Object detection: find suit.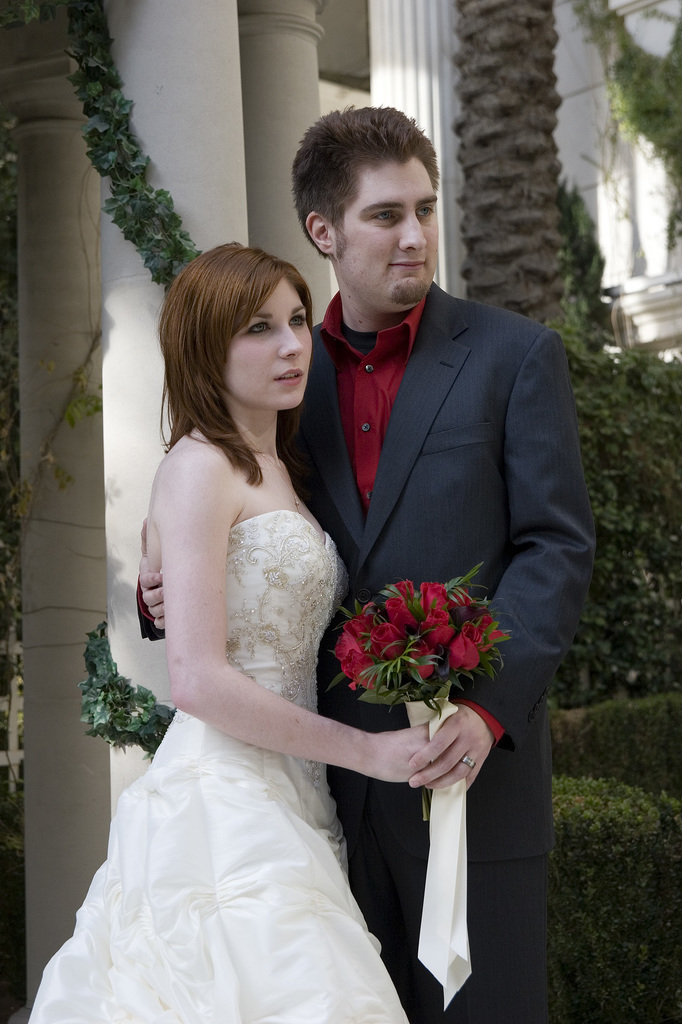
(223,178,543,975).
